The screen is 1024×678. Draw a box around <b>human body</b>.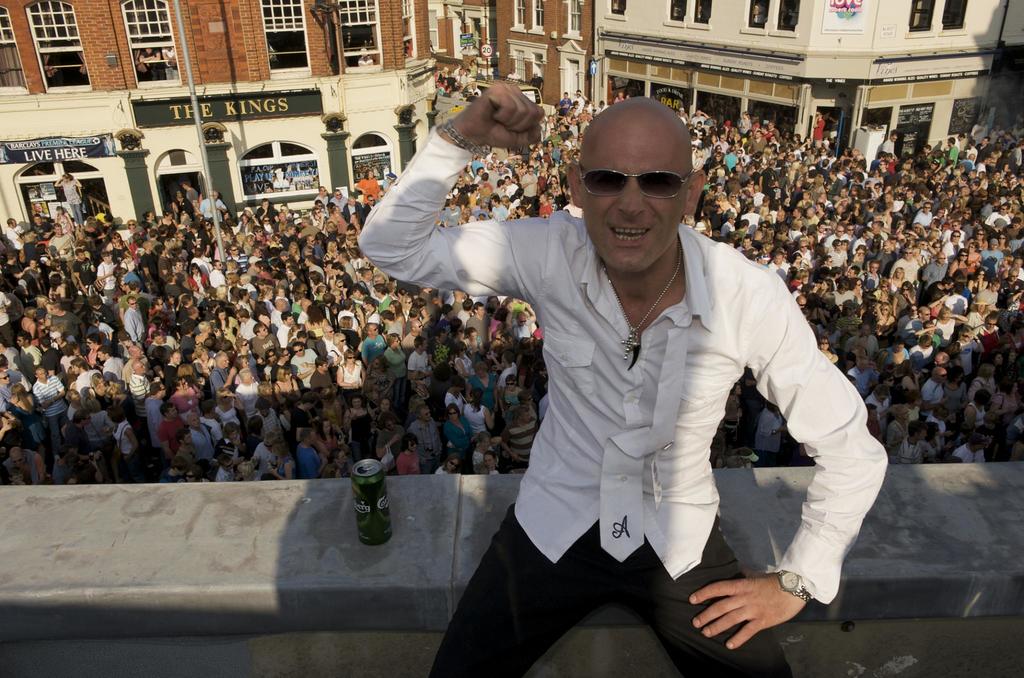
rect(711, 133, 728, 150).
